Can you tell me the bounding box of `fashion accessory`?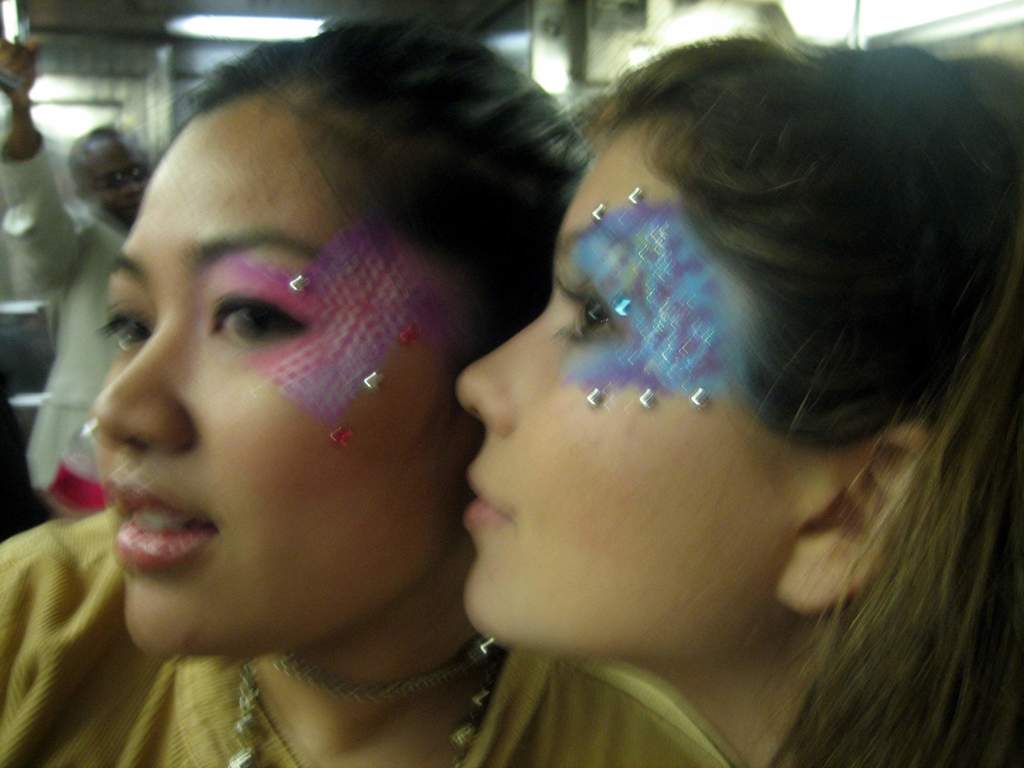
592, 205, 603, 220.
